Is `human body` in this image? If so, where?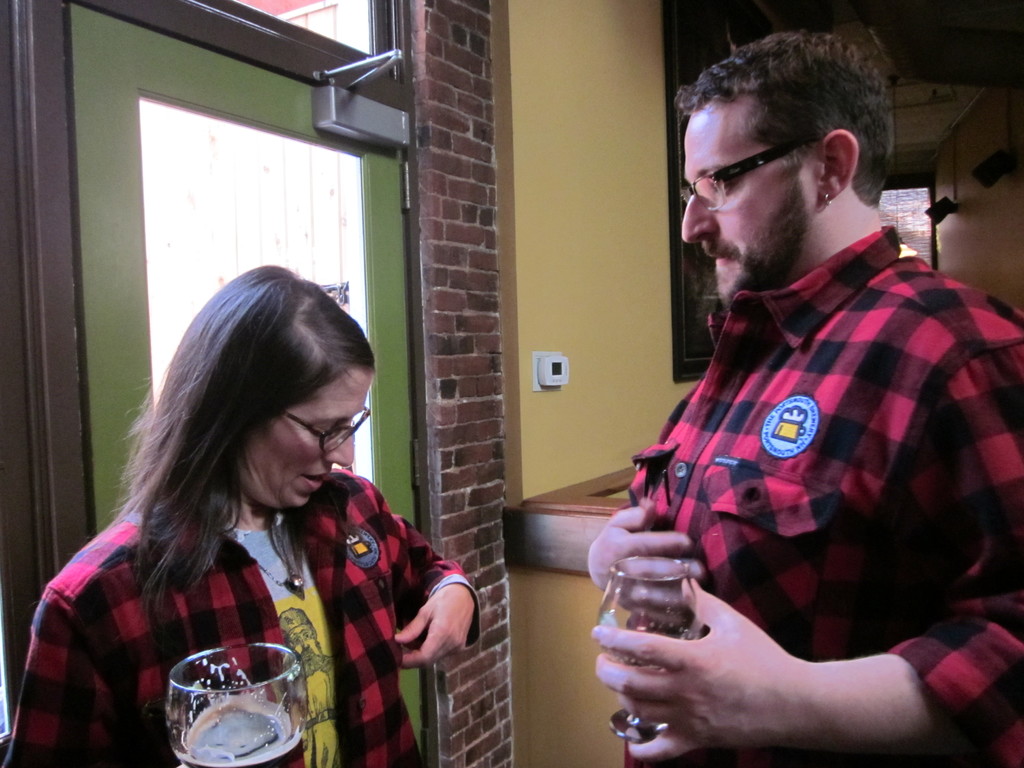
Yes, at box=[4, 265, 478, 766].
